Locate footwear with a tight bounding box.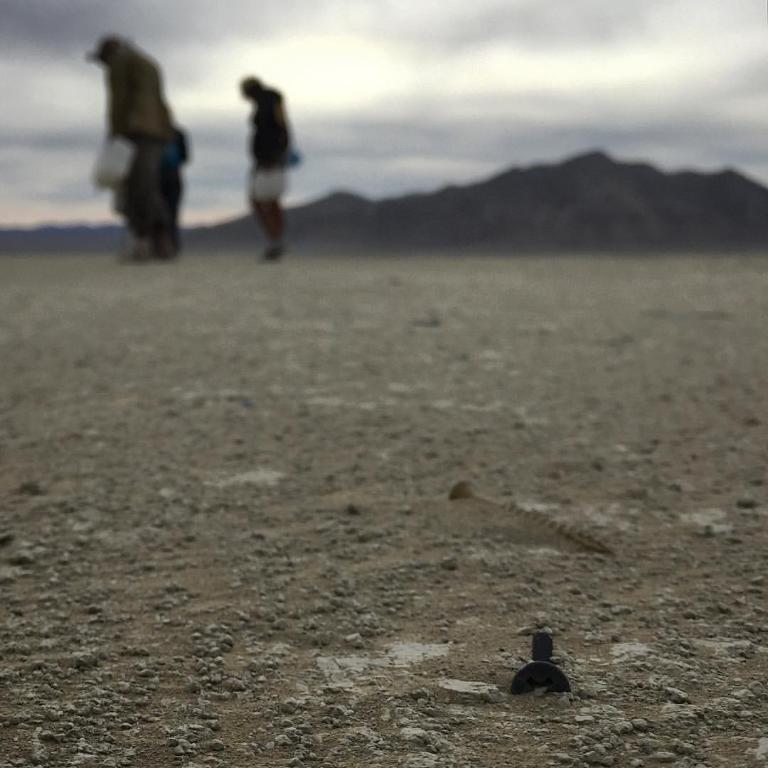
<box>257,250,283,271</box>.
